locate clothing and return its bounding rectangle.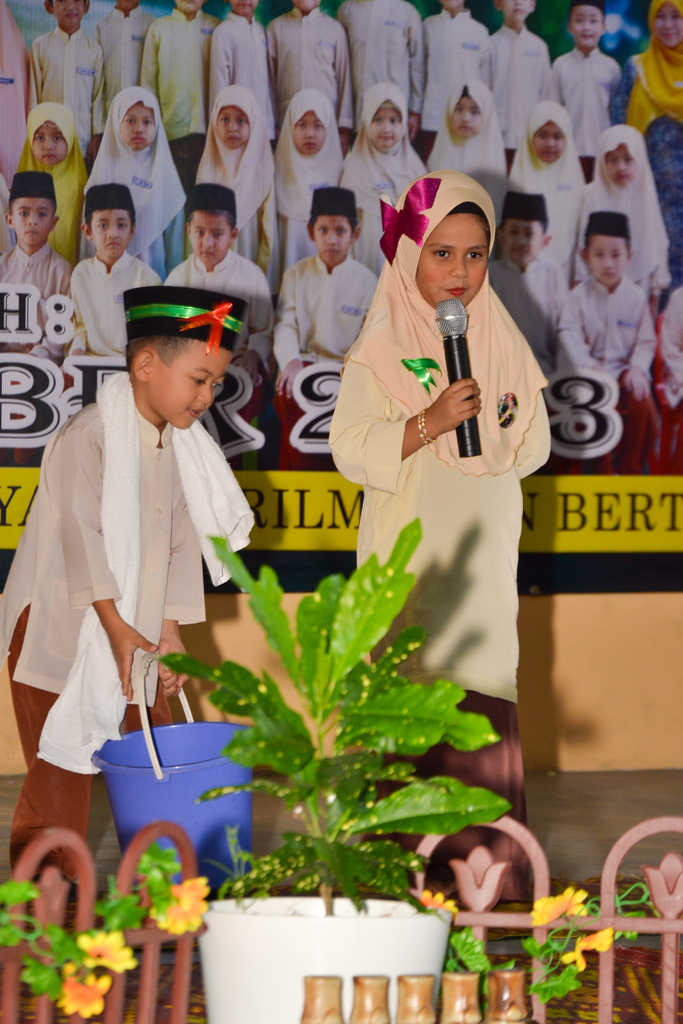
x1=329 y1=171 x2=552 y2=911.
